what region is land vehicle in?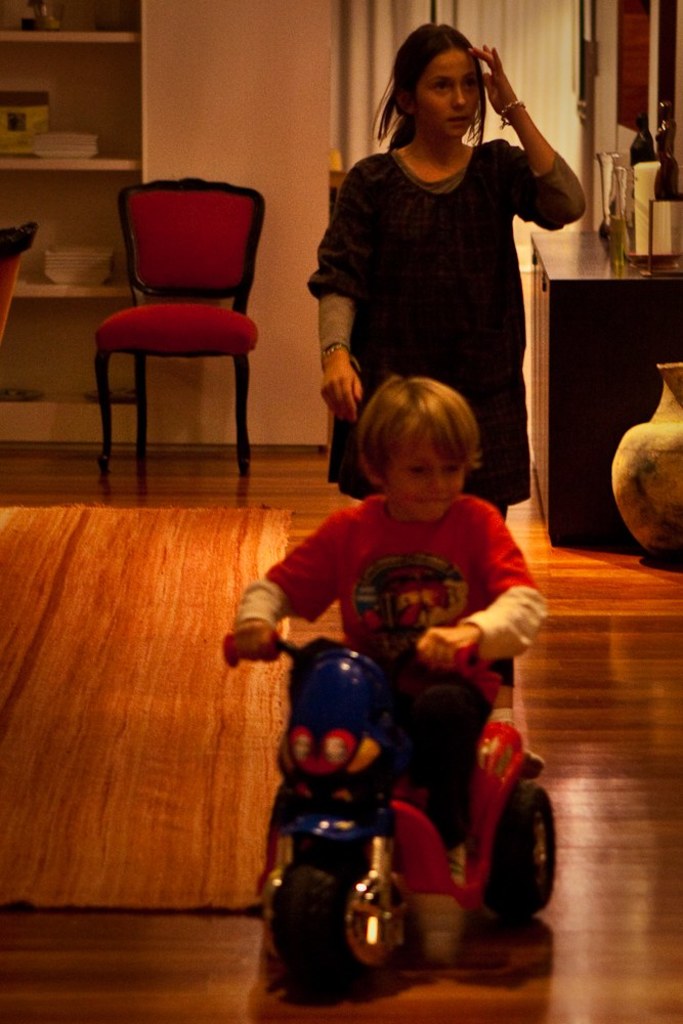
rect(223, 640, 557, 982).
